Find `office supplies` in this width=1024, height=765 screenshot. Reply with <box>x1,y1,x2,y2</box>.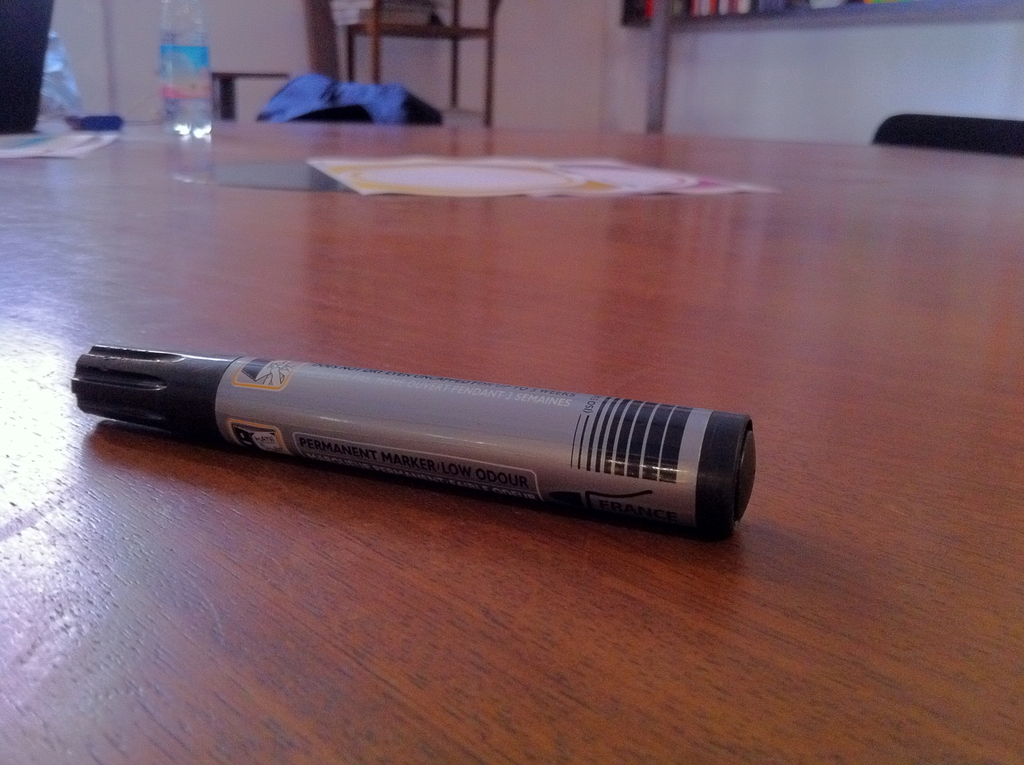
<box>308,154,775,198</box>.
